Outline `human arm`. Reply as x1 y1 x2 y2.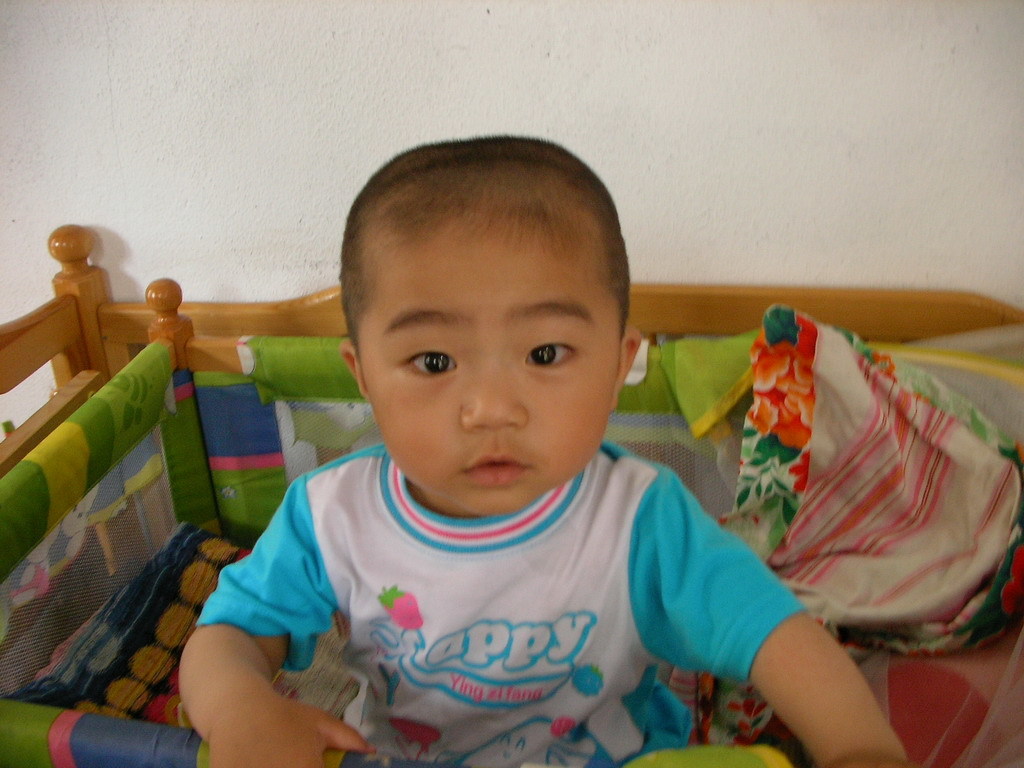
171 564 321 762.
